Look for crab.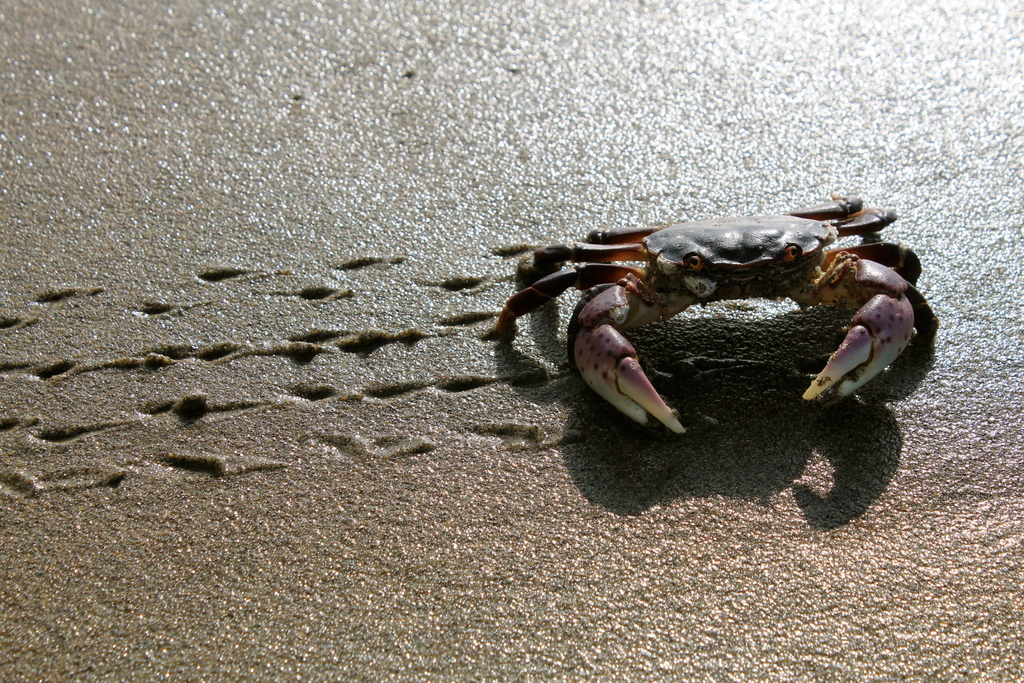
Found: [left=490, top=189, right=938, bottom=432].
